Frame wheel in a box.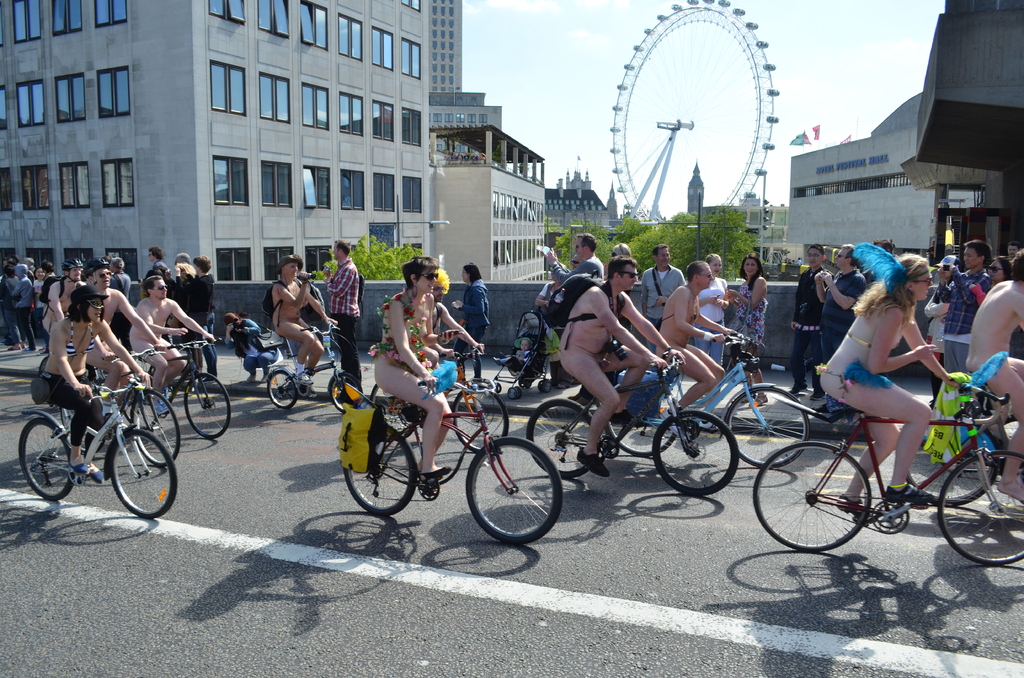
region(58, 405, 101, 452).
